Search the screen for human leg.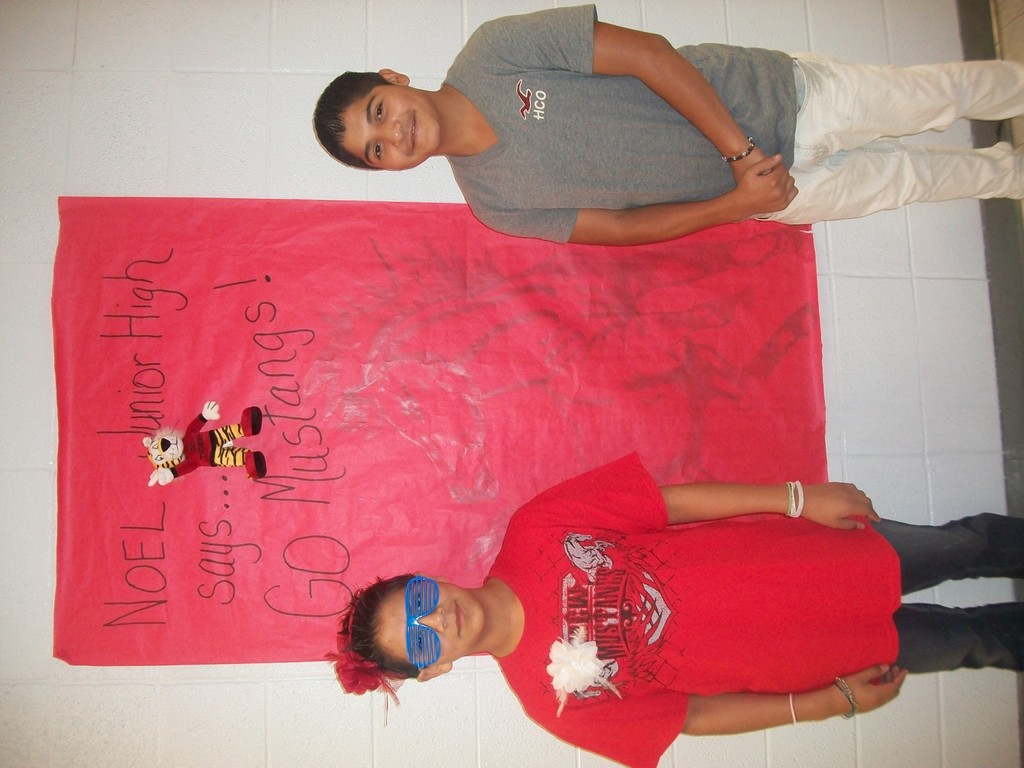
Found at BBox(873, 511, 1023, 590).
